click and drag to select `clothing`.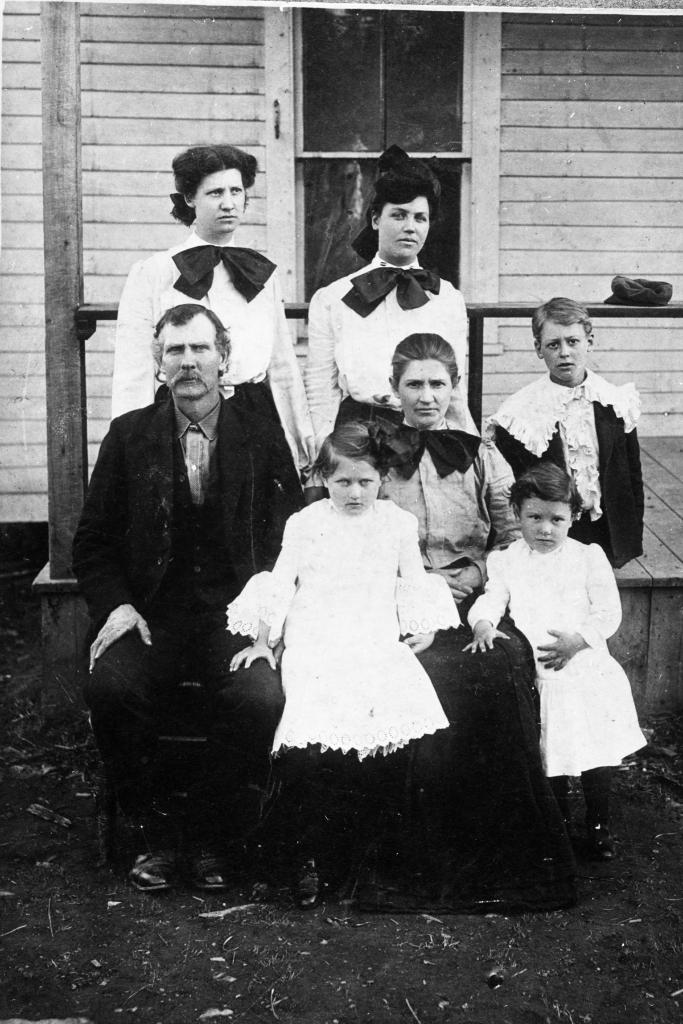
Selection: (x1=112, y1=225, x2=320, y2=483).
